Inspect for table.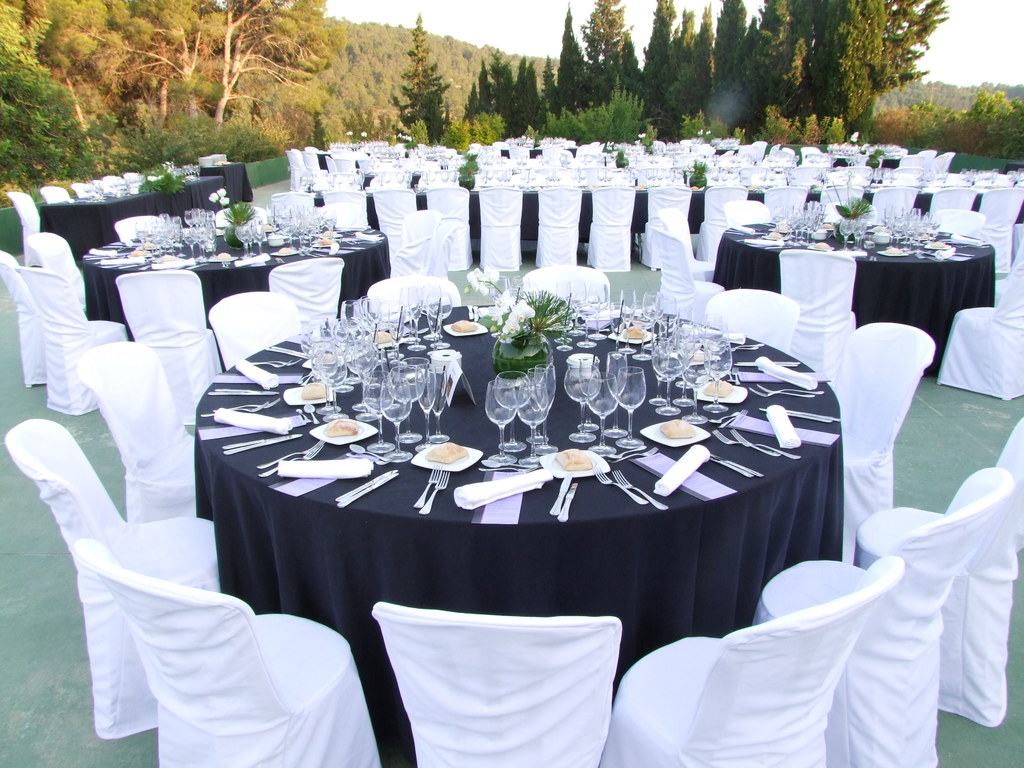
Inspection: <box>711,225,993,373</box>.
